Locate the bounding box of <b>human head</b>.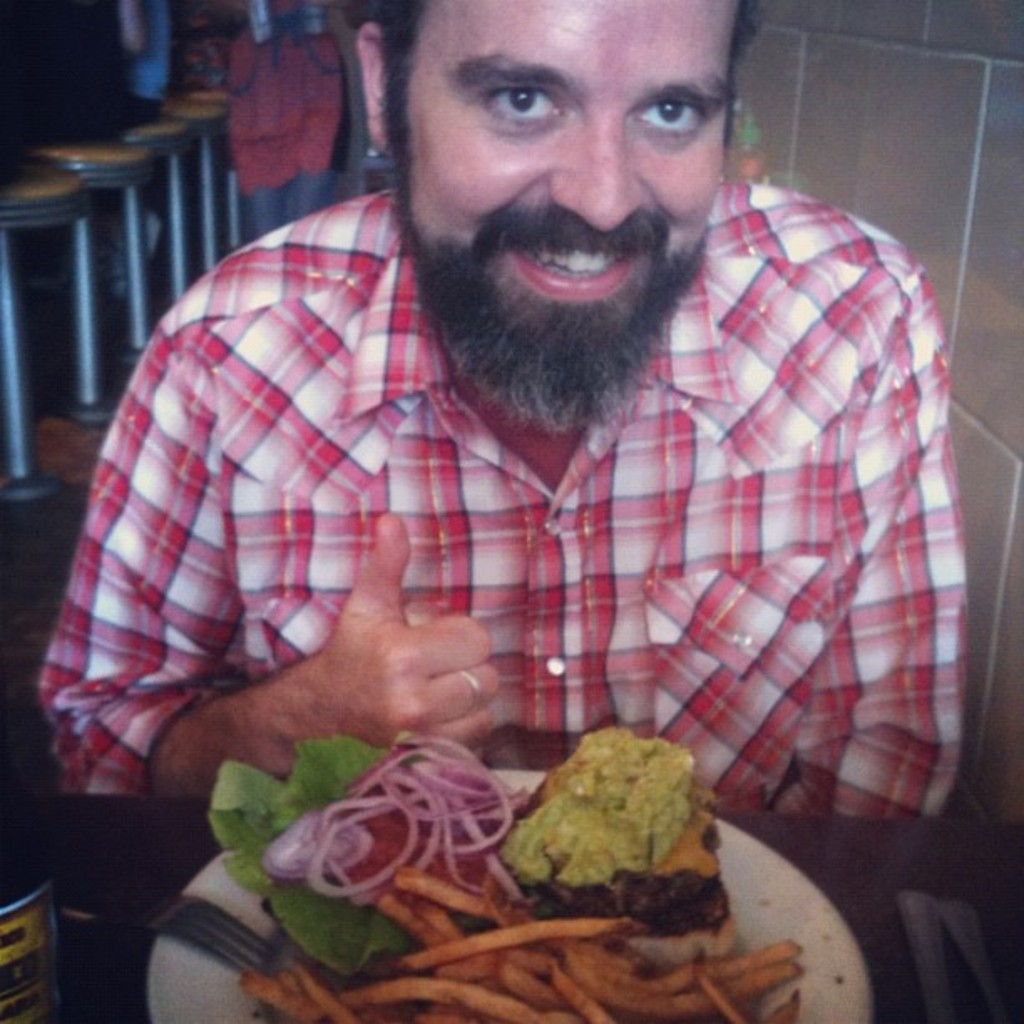
Bounding box: [388, 5, 736, 345].
